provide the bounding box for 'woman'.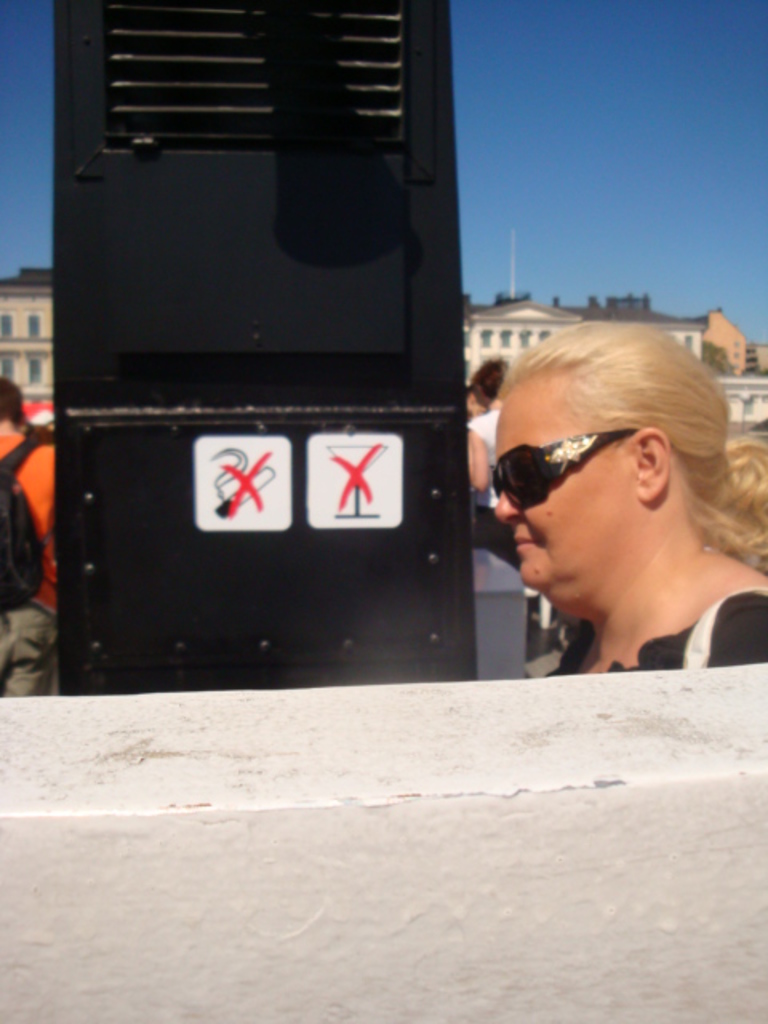
locate(469, 352, 514, 536).
